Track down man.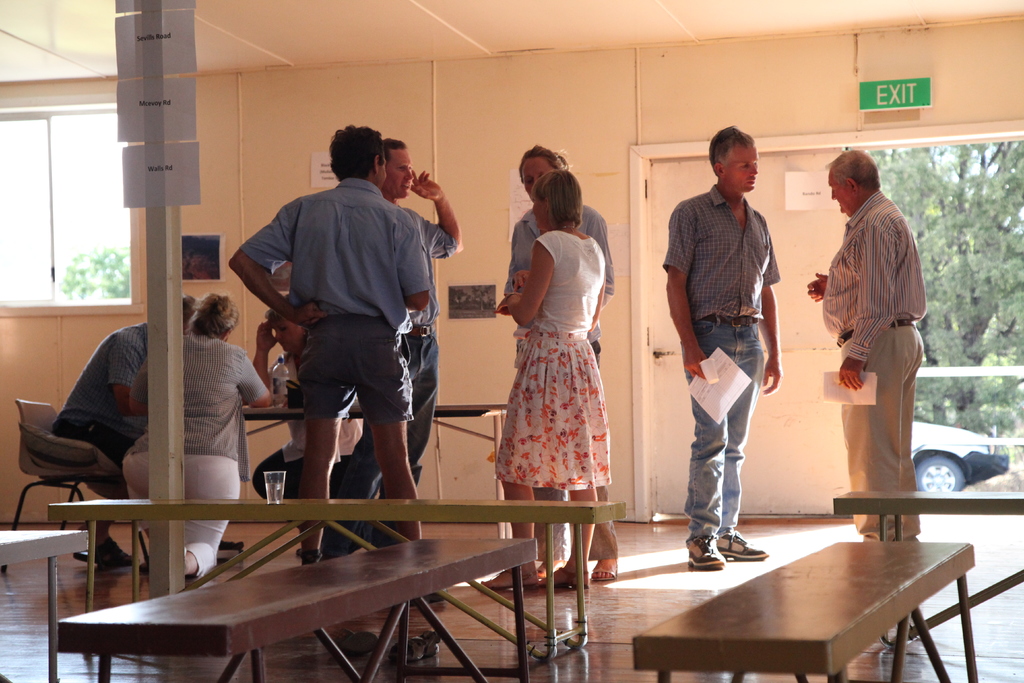
Tracked to (left=40, top=294, right=194, bottom=572).
